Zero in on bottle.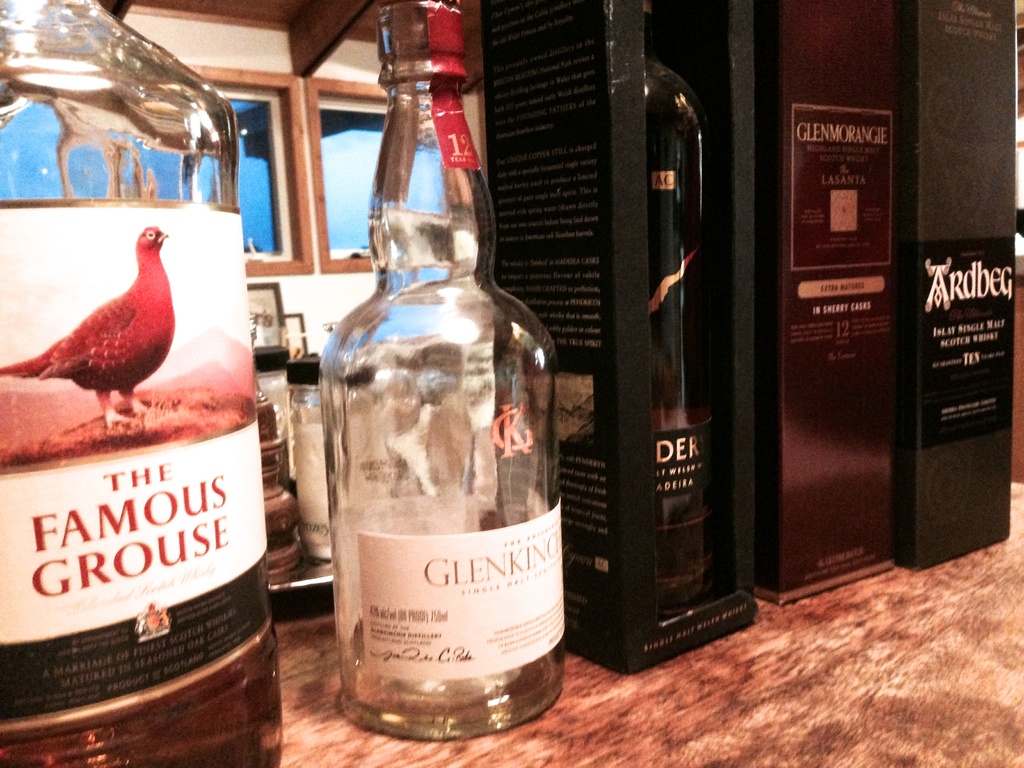
Zeroed in: box=[641, 0, 704, 600].
